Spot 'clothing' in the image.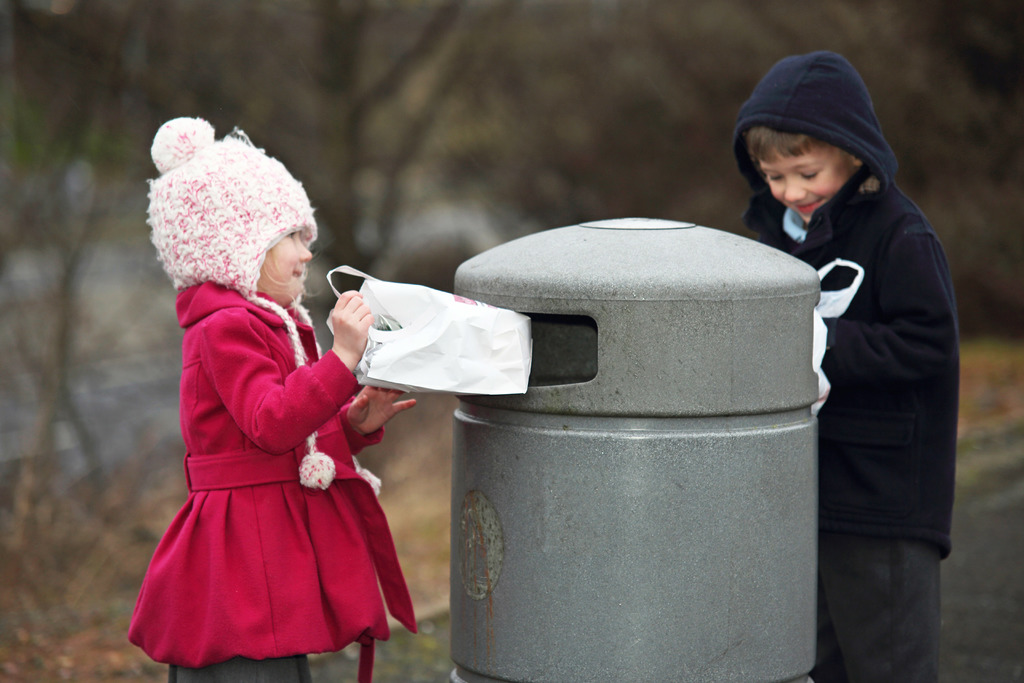
'clothing' found at region(154, 120, 335, 330).
